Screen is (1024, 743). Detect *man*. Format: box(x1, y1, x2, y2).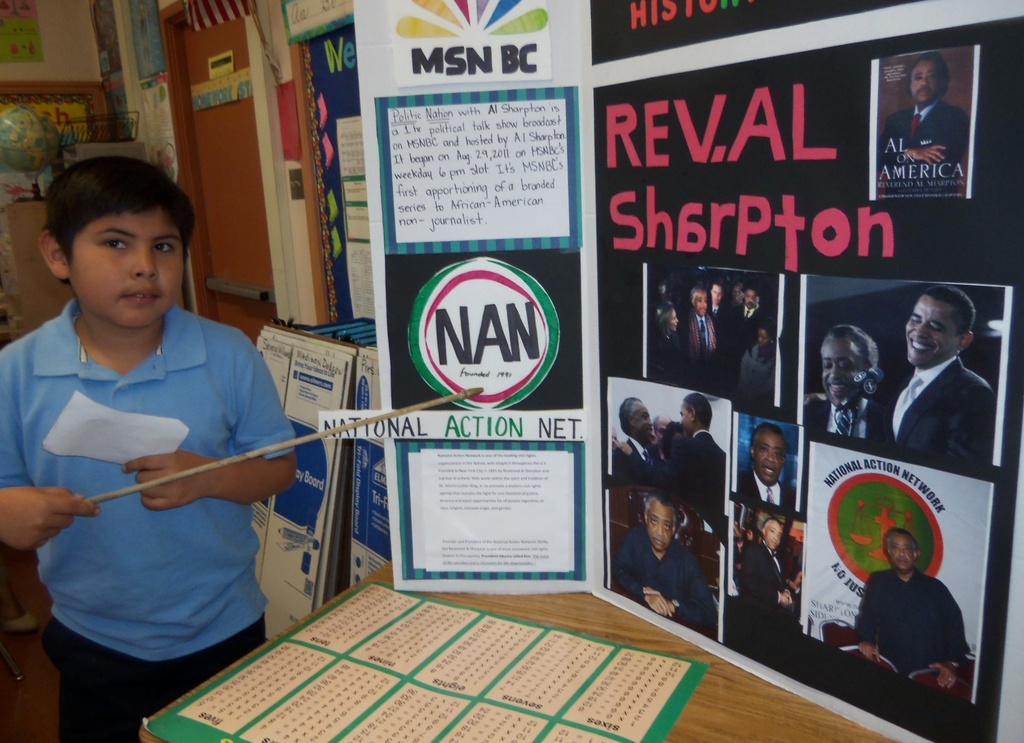
box(855, 529, 972, 685).
